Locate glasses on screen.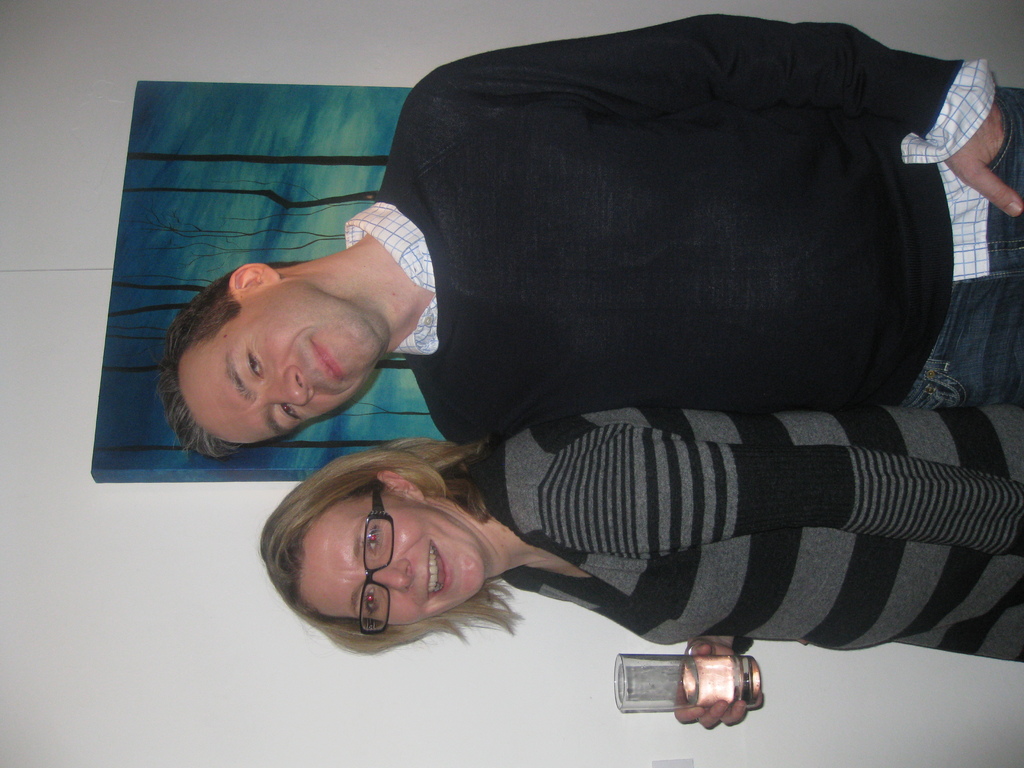
On screen at <region>358, 477, 396, 638</region>.
